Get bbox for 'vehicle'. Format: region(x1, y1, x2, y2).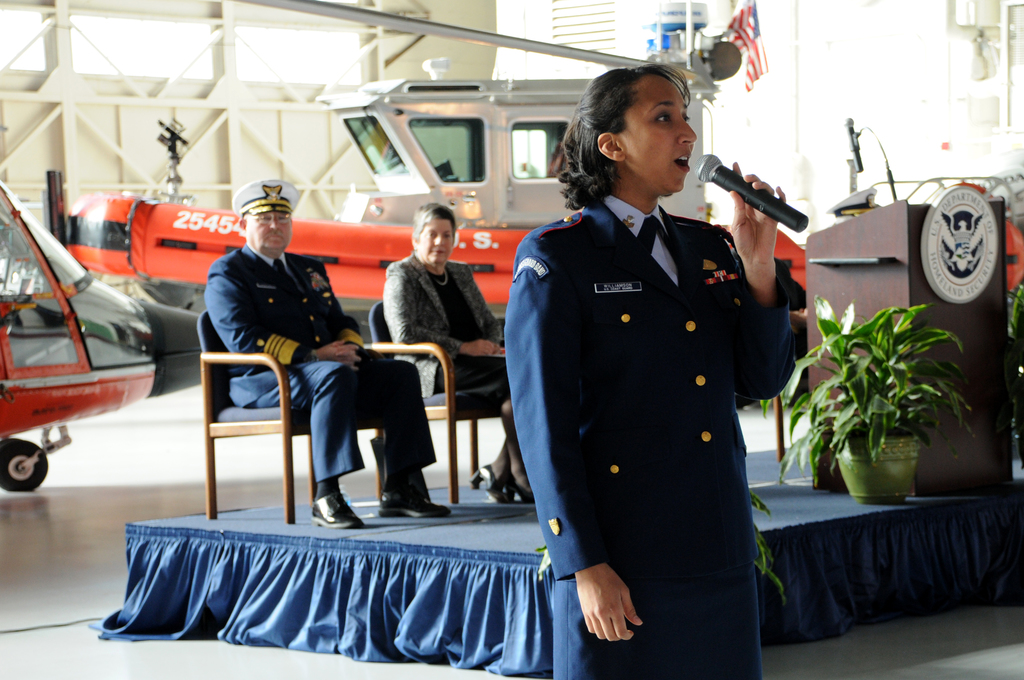
region(827, 177, 1023, 304).
